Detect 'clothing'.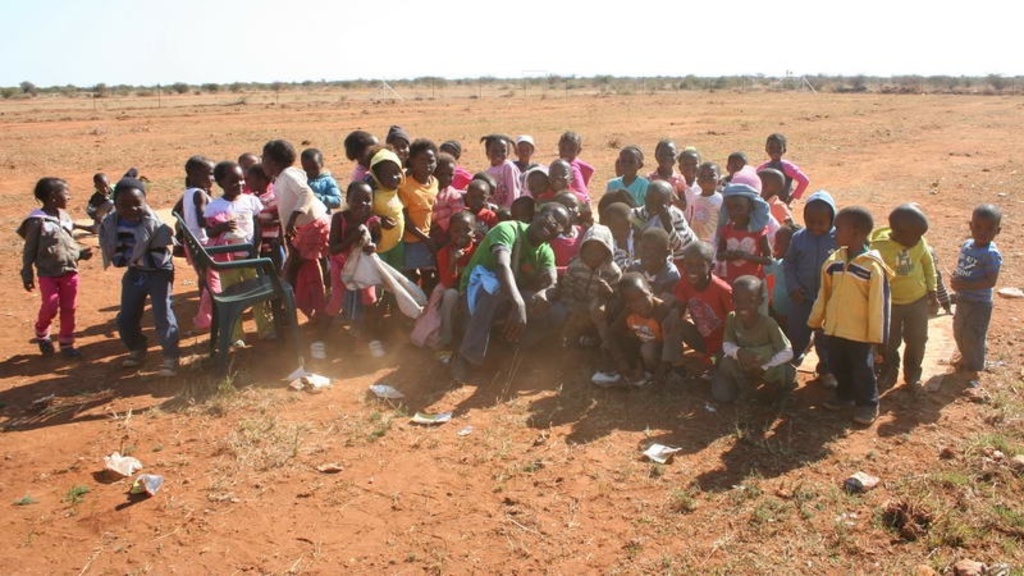
Detected at bbox(568, 147, 595, 196).
